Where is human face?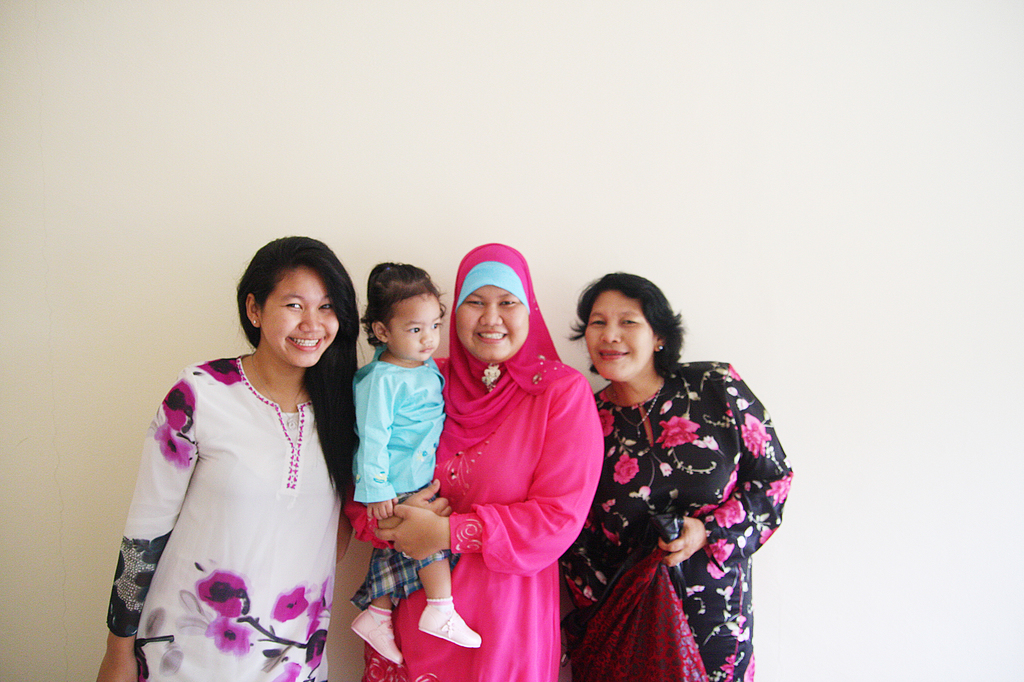
region(583, 285, 658, 383).
